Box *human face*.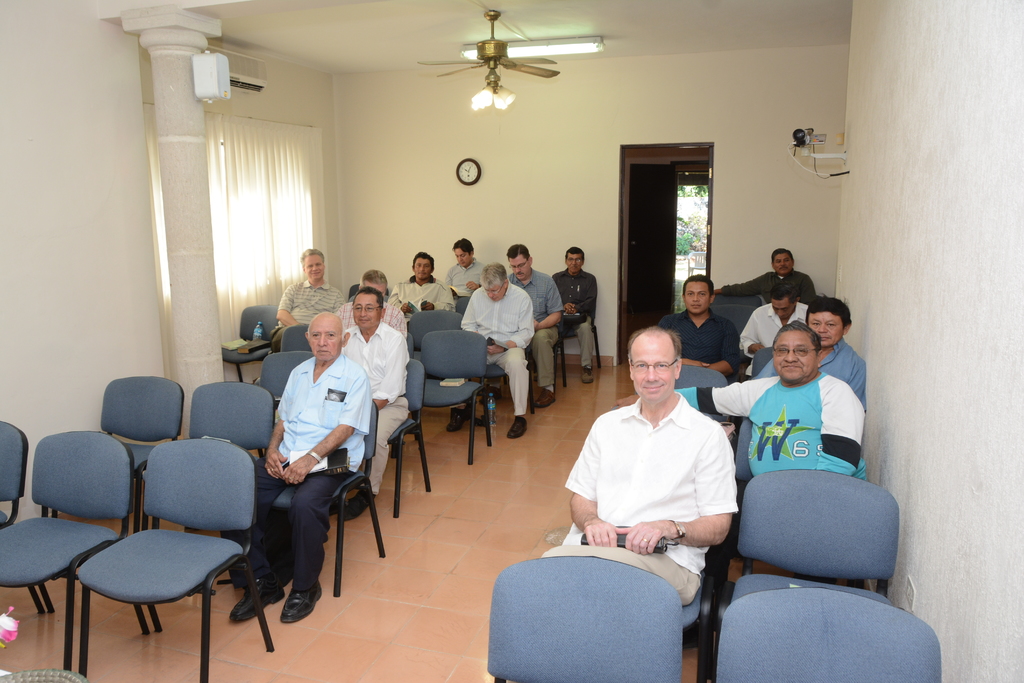
crop(511, 258, 530, 278).
